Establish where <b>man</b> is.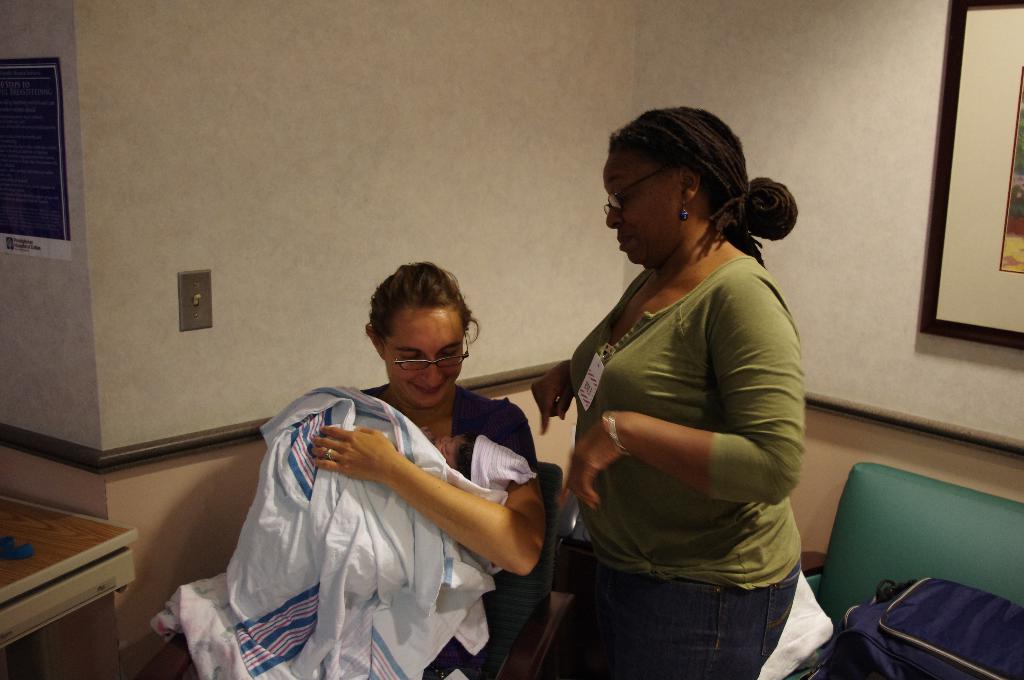
Established at detection(202, 283, 577, 669).
